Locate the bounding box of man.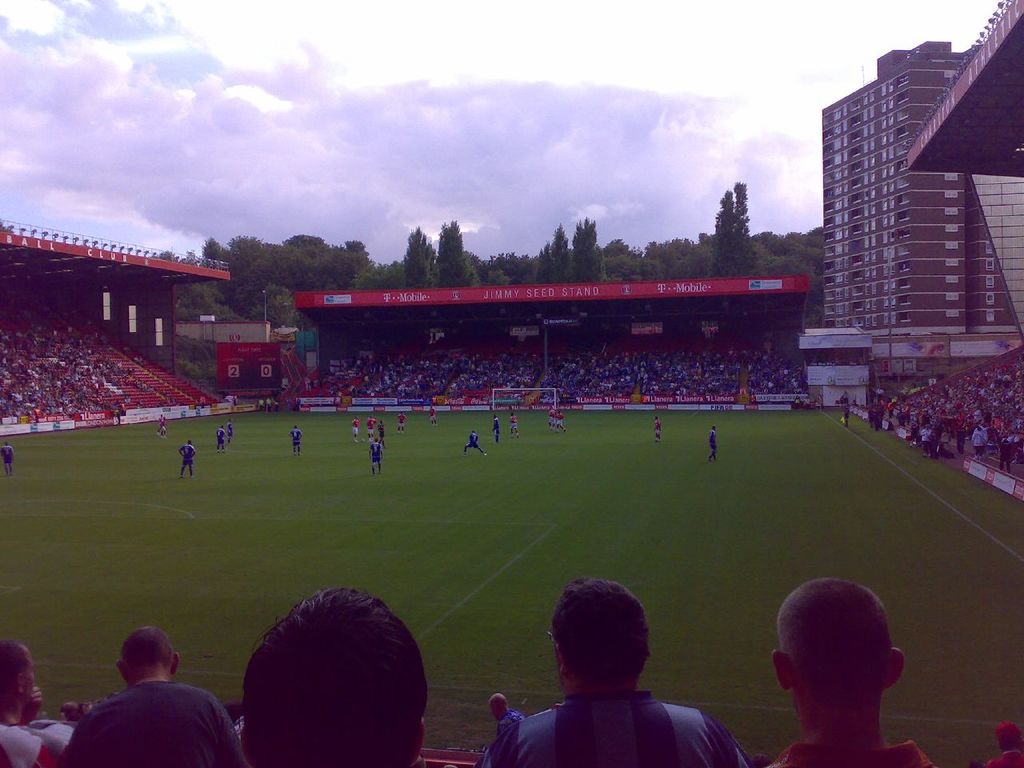
Bounding box: Rect(554, 410, 567, 431).
